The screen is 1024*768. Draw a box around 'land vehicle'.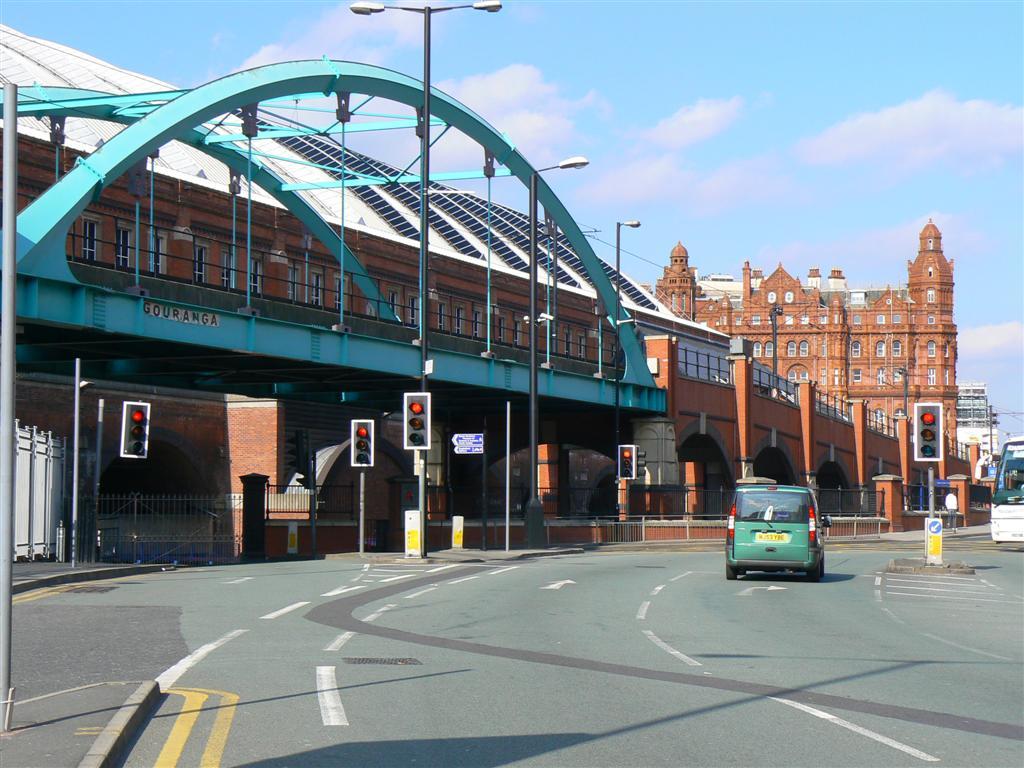
723/469/833/582.
